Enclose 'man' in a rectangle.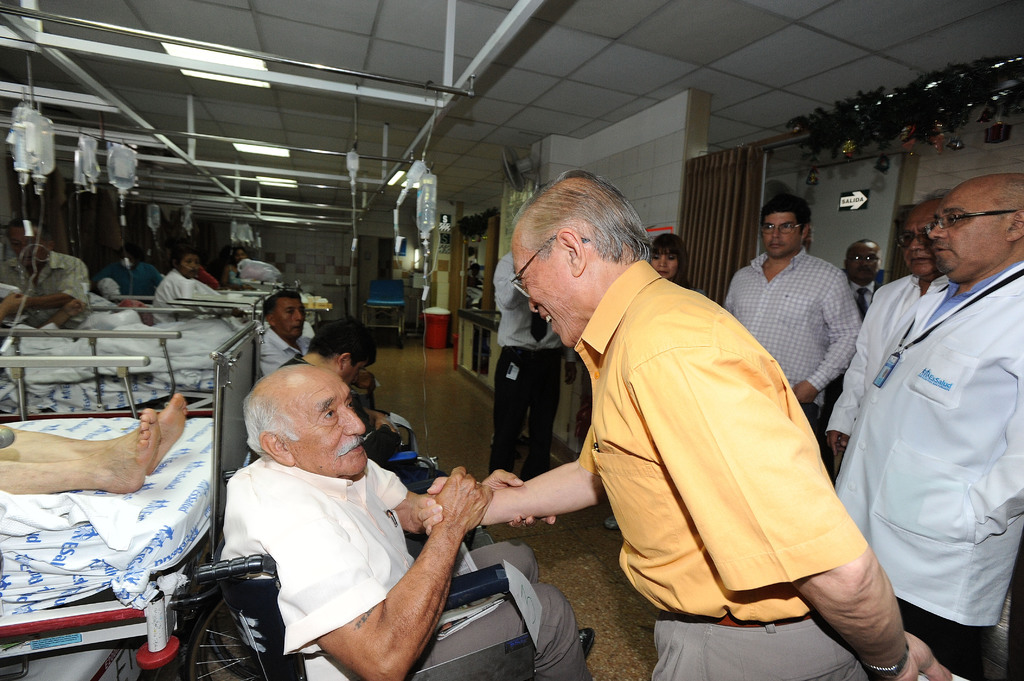
locate(842, 238, 887, 321).
